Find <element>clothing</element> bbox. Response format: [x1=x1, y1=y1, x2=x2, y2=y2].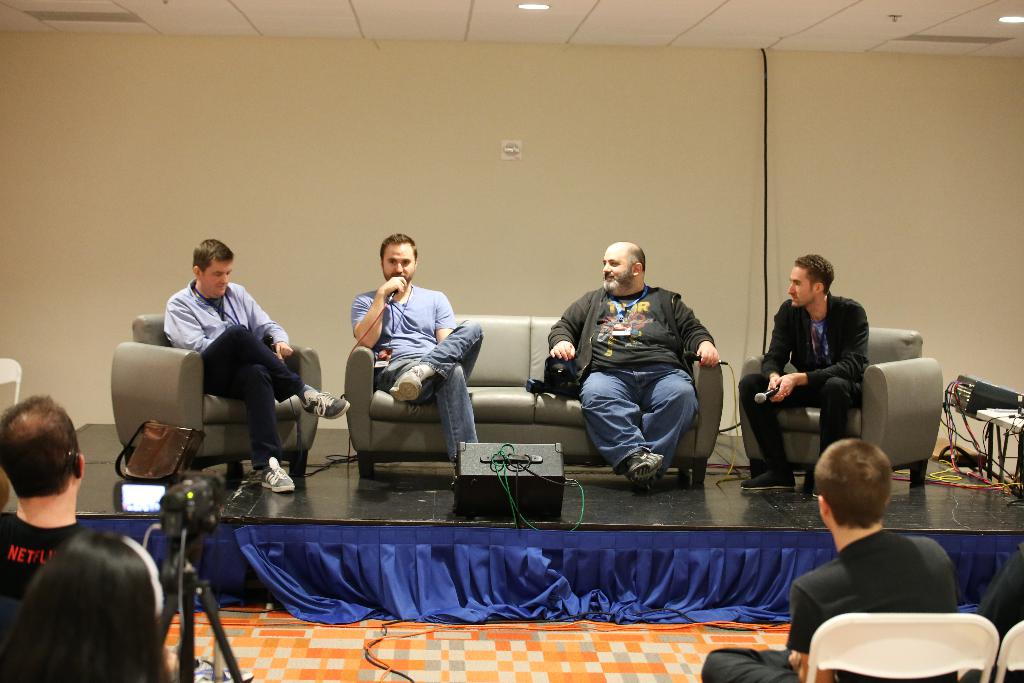
[x1=350, y1=282, x2=484, y2=461].
